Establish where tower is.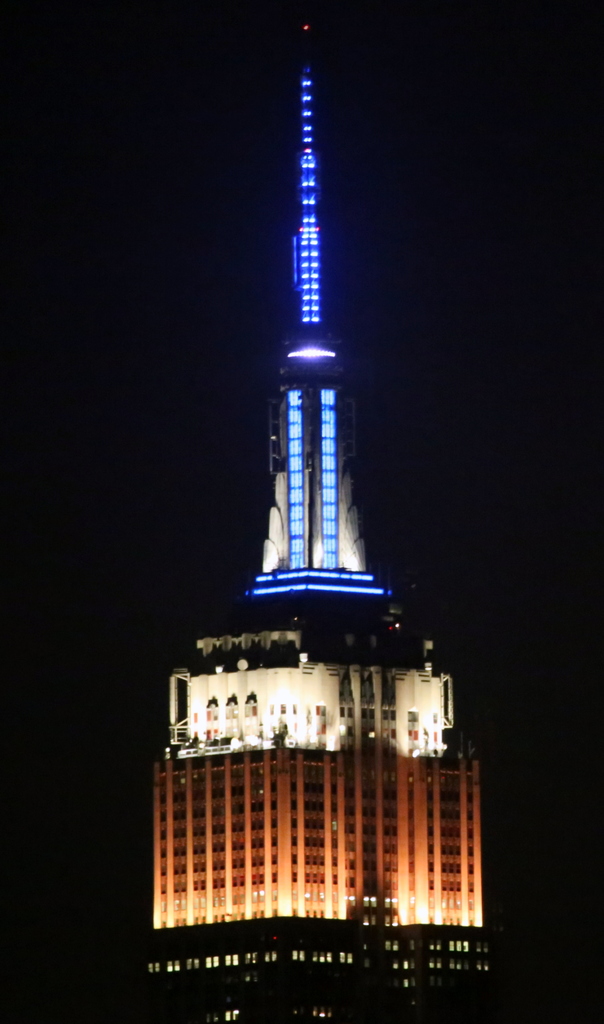
Established at left=98, top=52, right=463, bottom=888.
